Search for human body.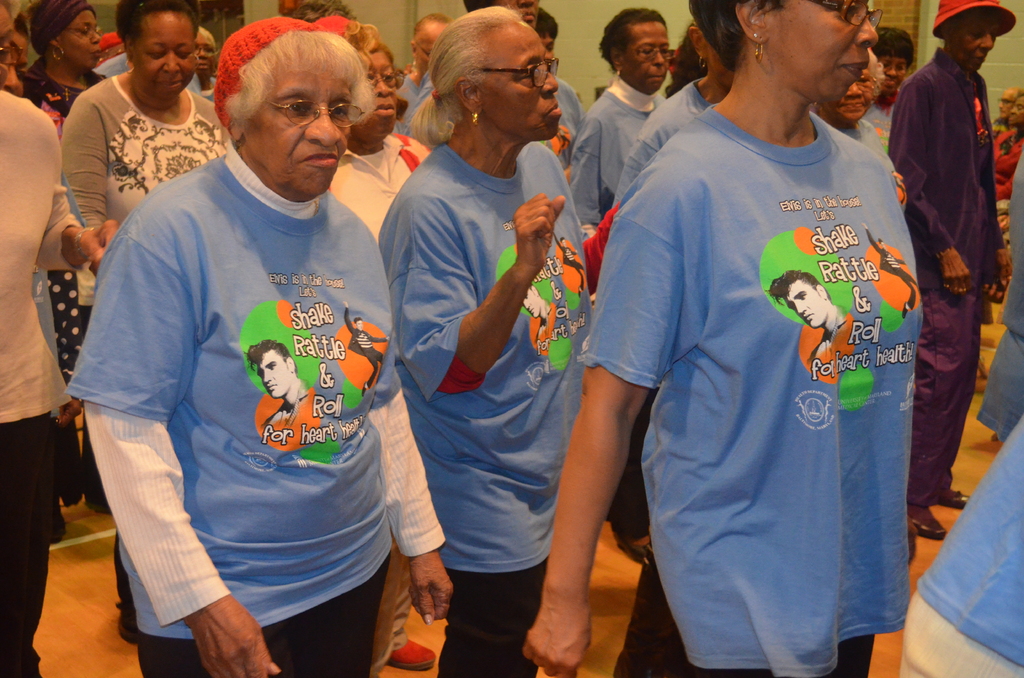
Found at [534,6,591,163].
